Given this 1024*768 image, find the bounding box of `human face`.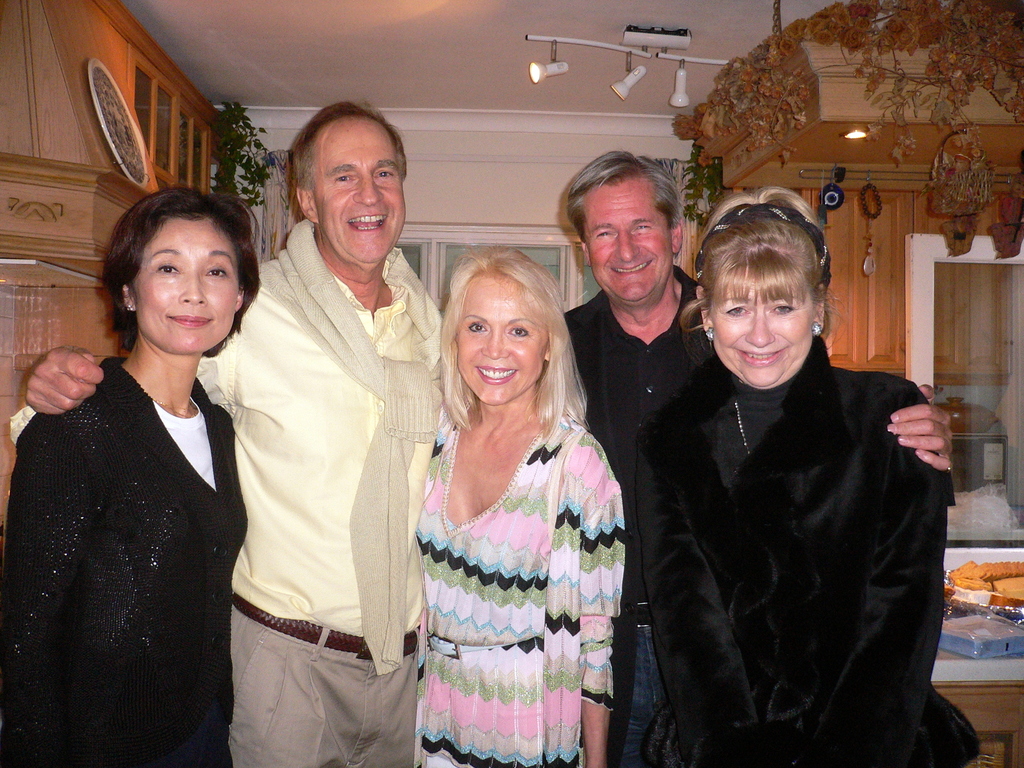
bbox=[584, 179, 673, 305].
